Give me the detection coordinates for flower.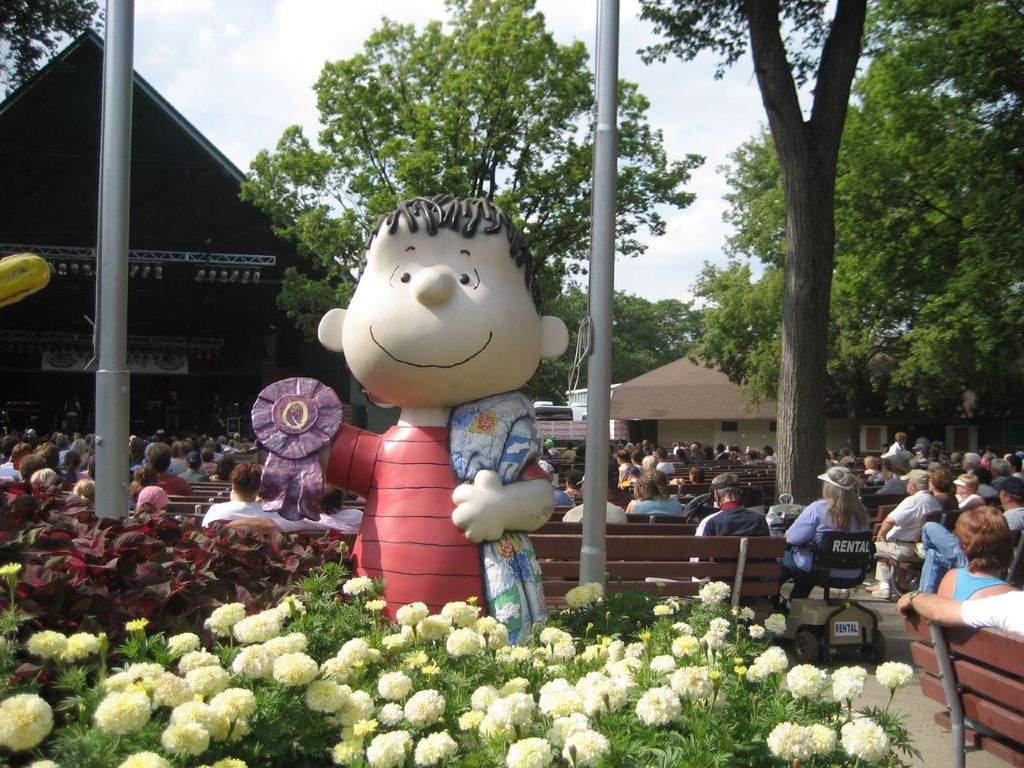
[x1=574, y1=667, x2=607, y2=691].
